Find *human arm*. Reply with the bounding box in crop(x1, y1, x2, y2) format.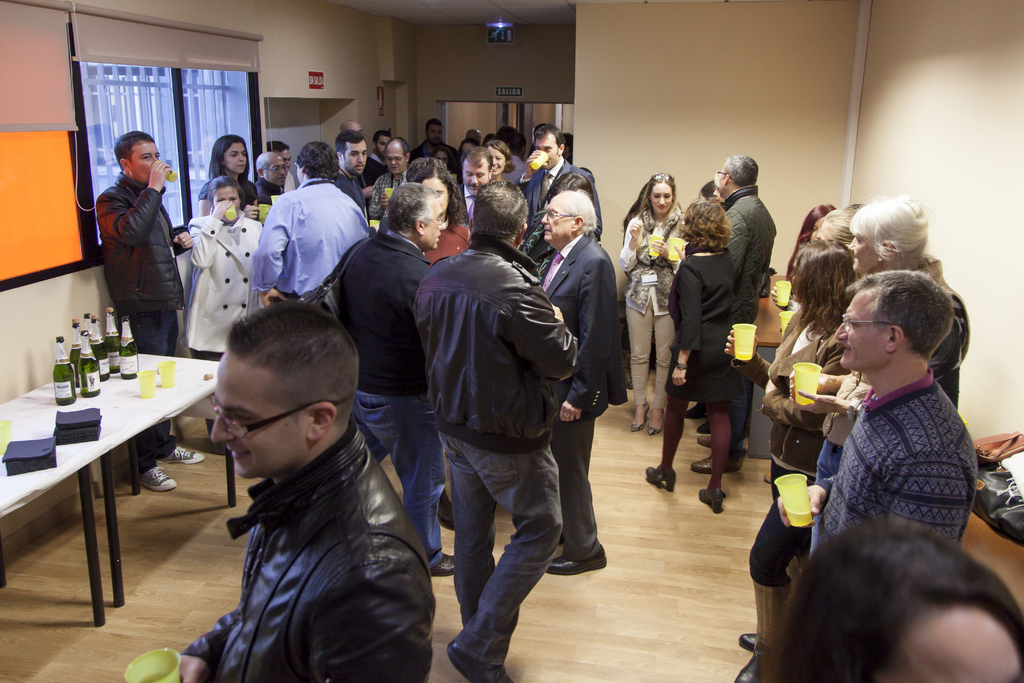
crop(724, 334, 769, 388).
